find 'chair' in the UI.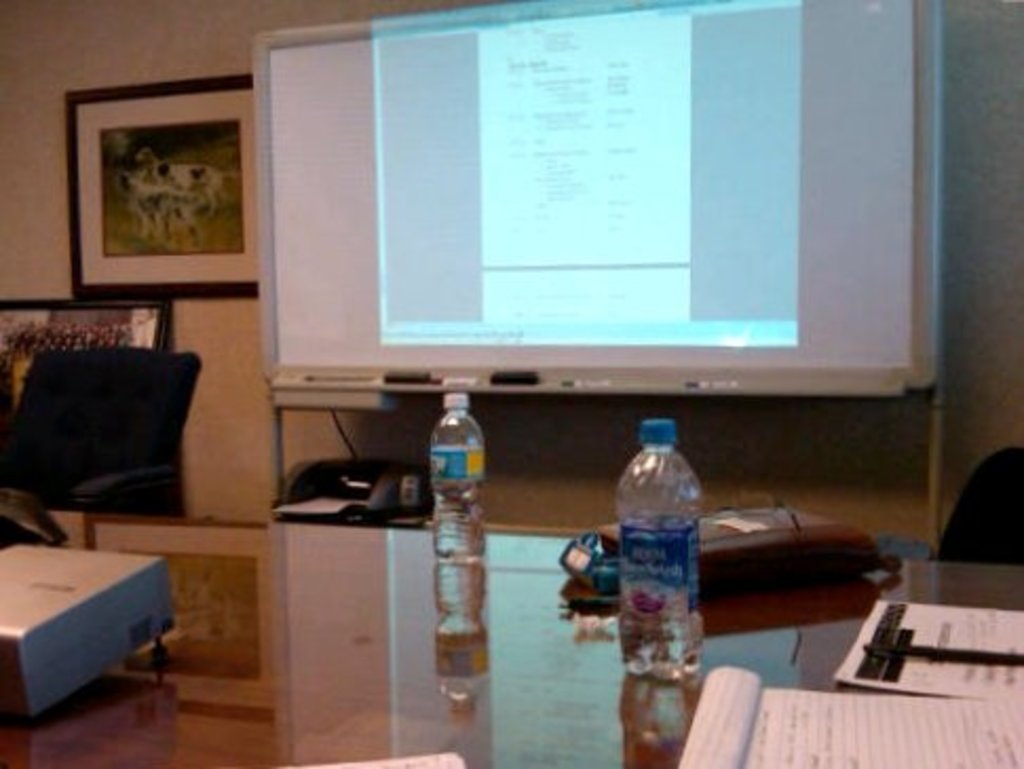
UI element at region(0, 342, 201, 522).
